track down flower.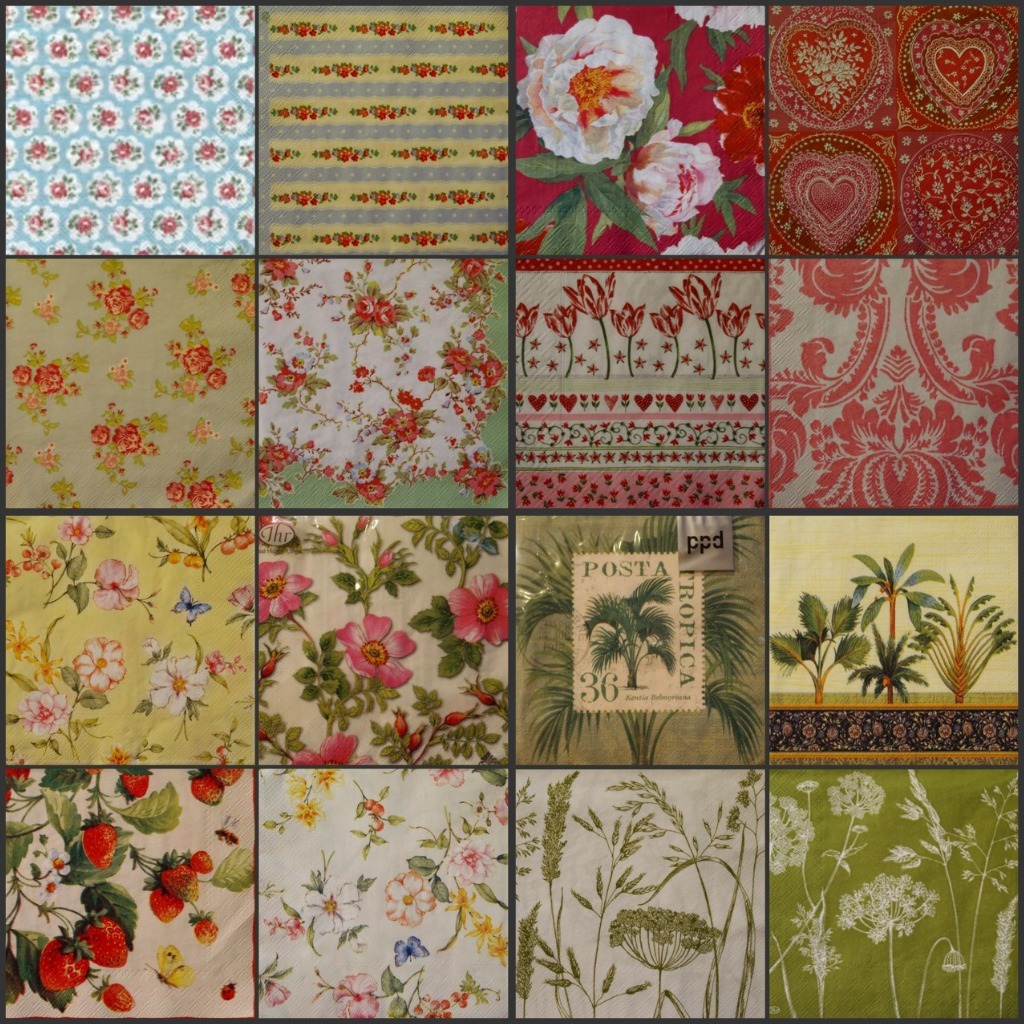
Tracked to (left=465, top=912, right=501, bottom=962).
